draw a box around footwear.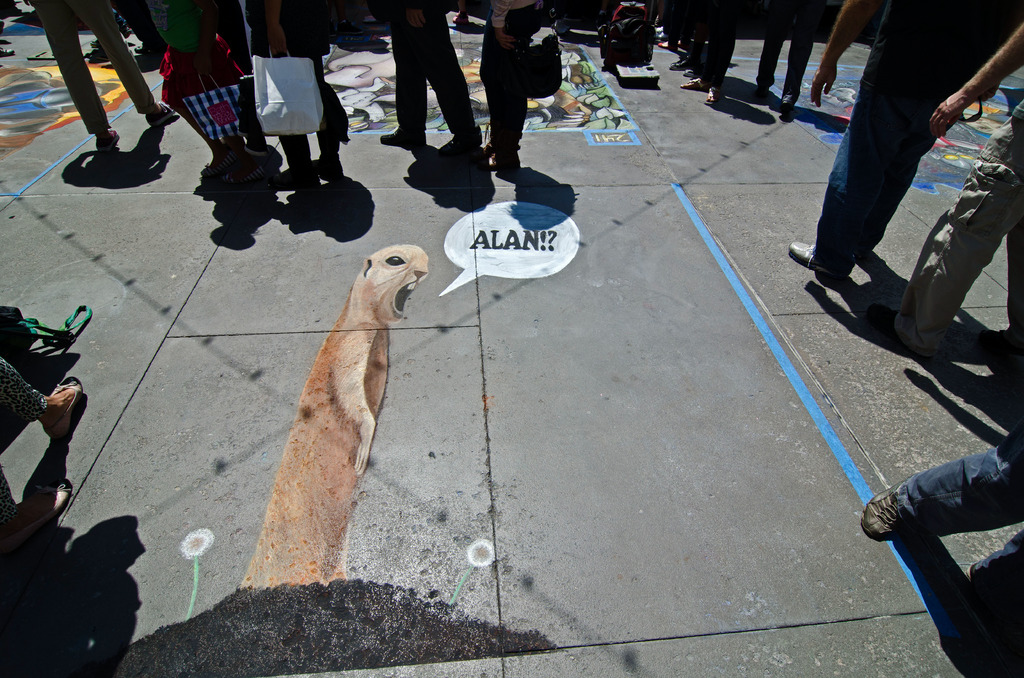
bbox(444, 122, 486, 151).
